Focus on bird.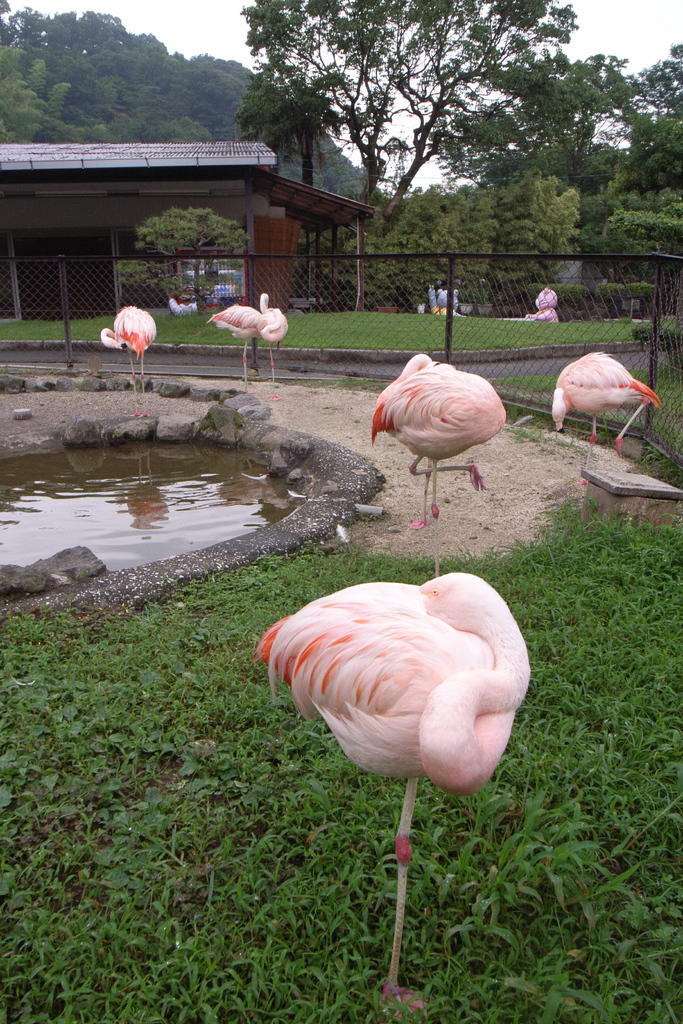
Focused at <bbox>258, 543, 526, 989</bbox>.
